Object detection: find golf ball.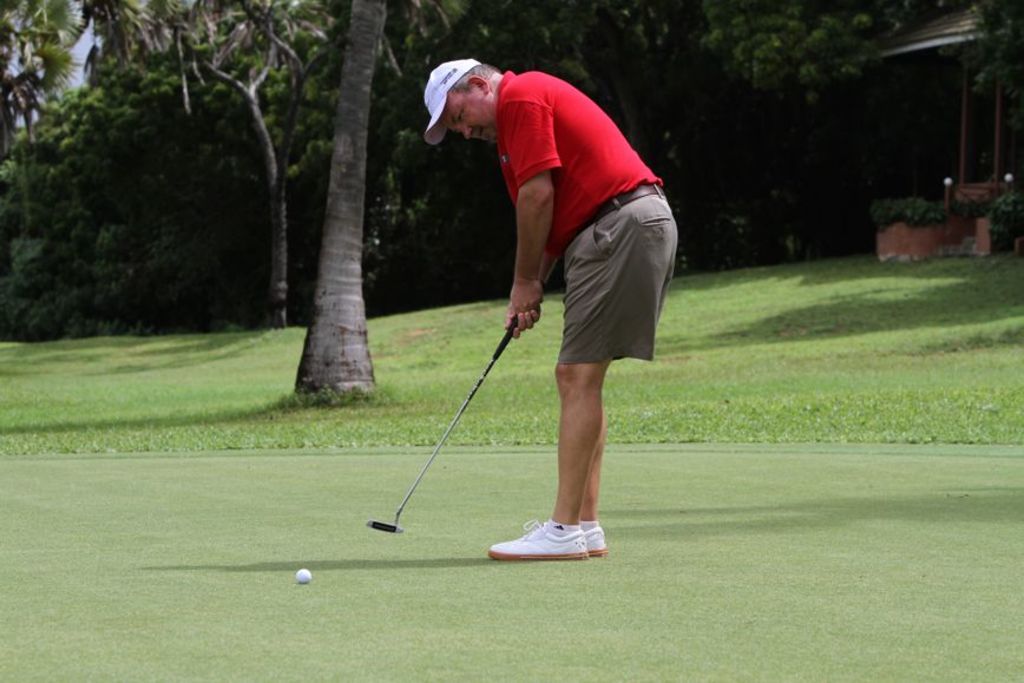
[289, 563, 316, 589].
